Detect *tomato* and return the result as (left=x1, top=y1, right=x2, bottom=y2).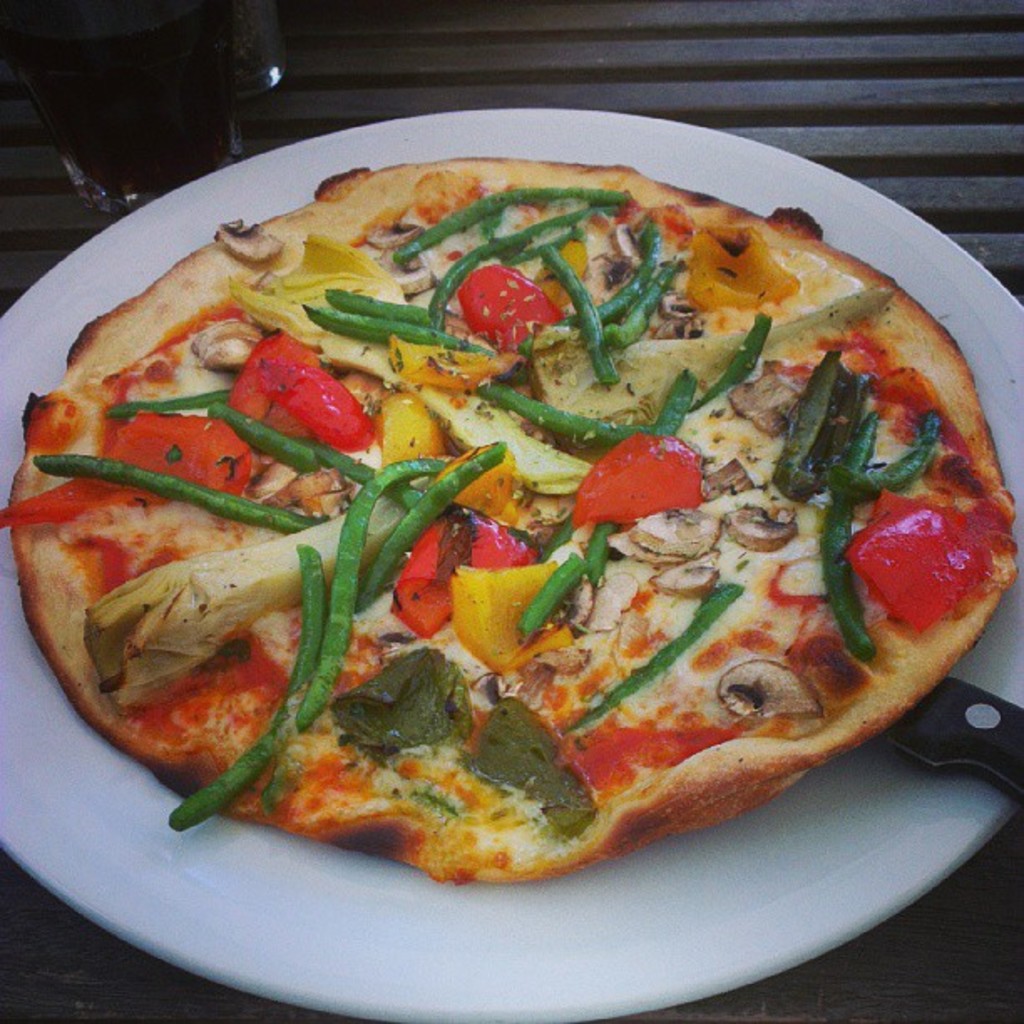
(left=5, top=412, right=259, bottom=522).
